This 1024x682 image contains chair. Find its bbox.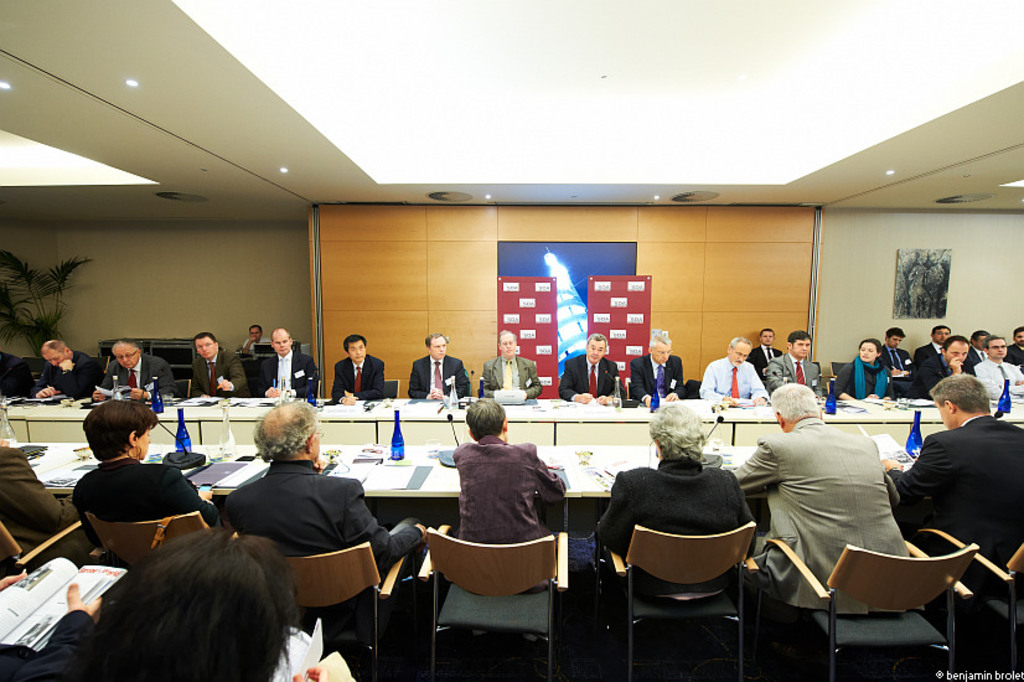
bbox(229, 533, 412, 681).
